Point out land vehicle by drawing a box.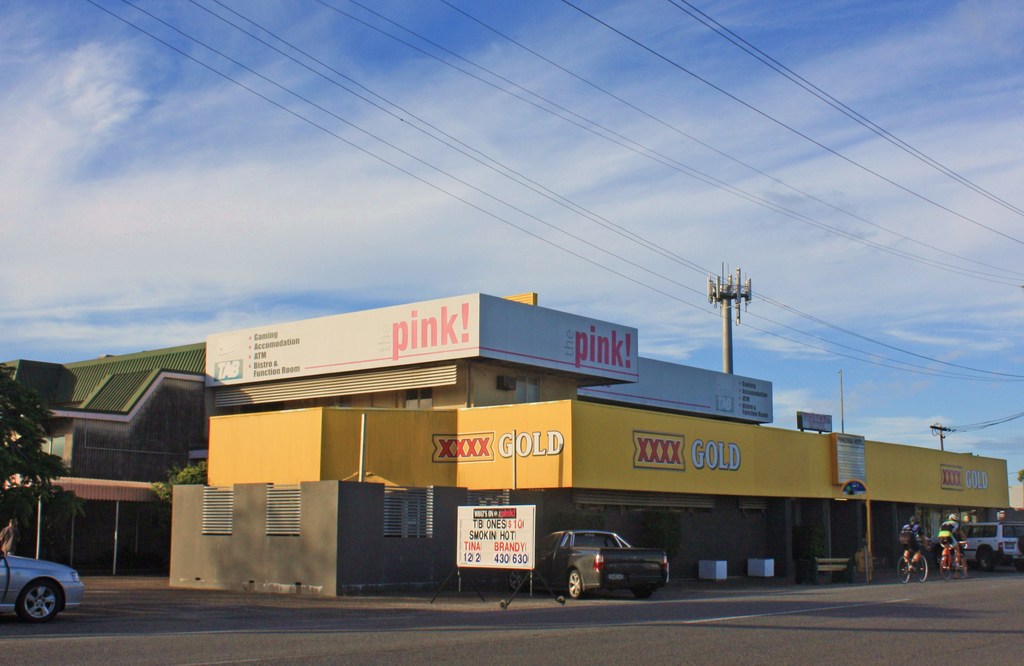
crop(897, 545, 926, 583).
